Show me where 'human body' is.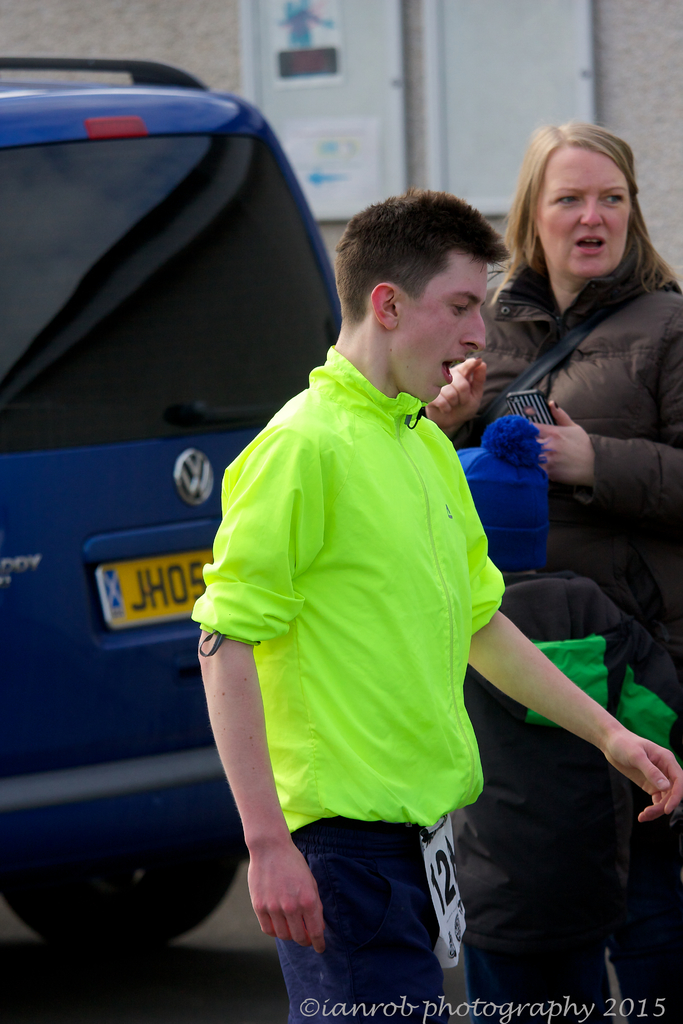
'human body' is at x1=484, y1=121, x2=682, y2=648.
